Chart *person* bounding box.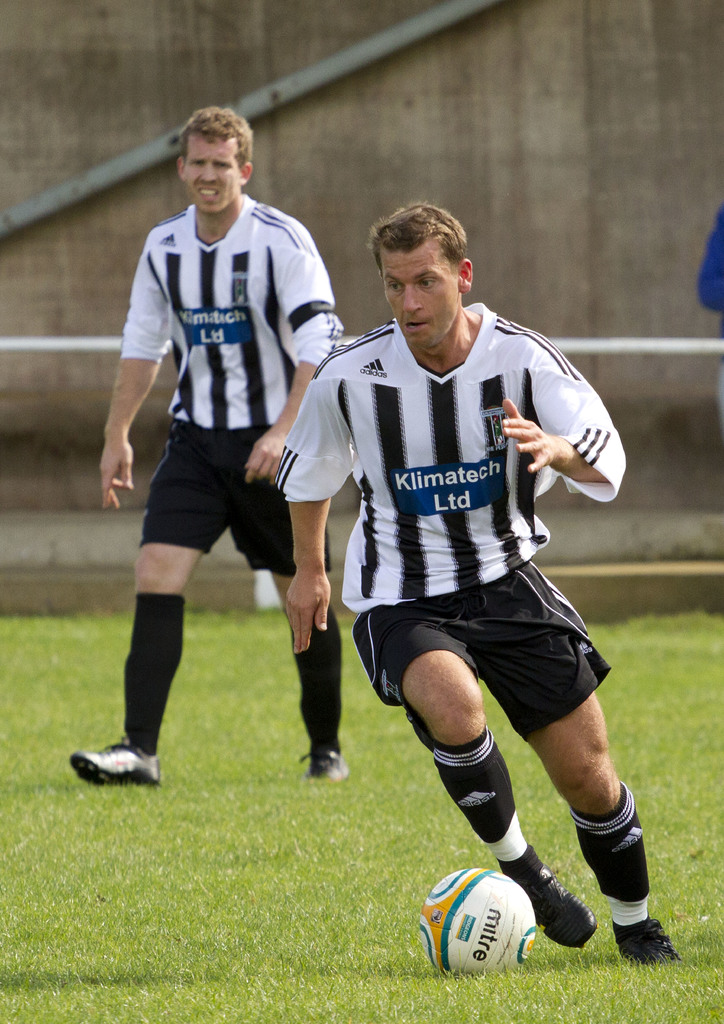
Charted: (left=70, top=102, right=349, bottom=796).
